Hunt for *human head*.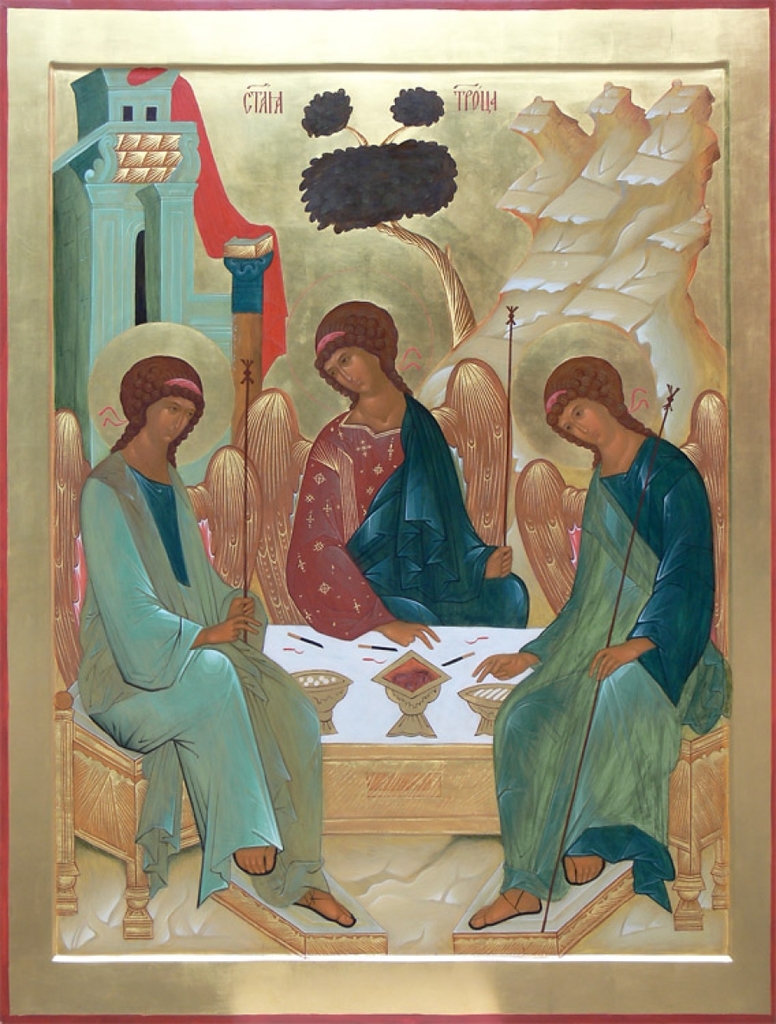
Hunted down at (122,364,206,441).
